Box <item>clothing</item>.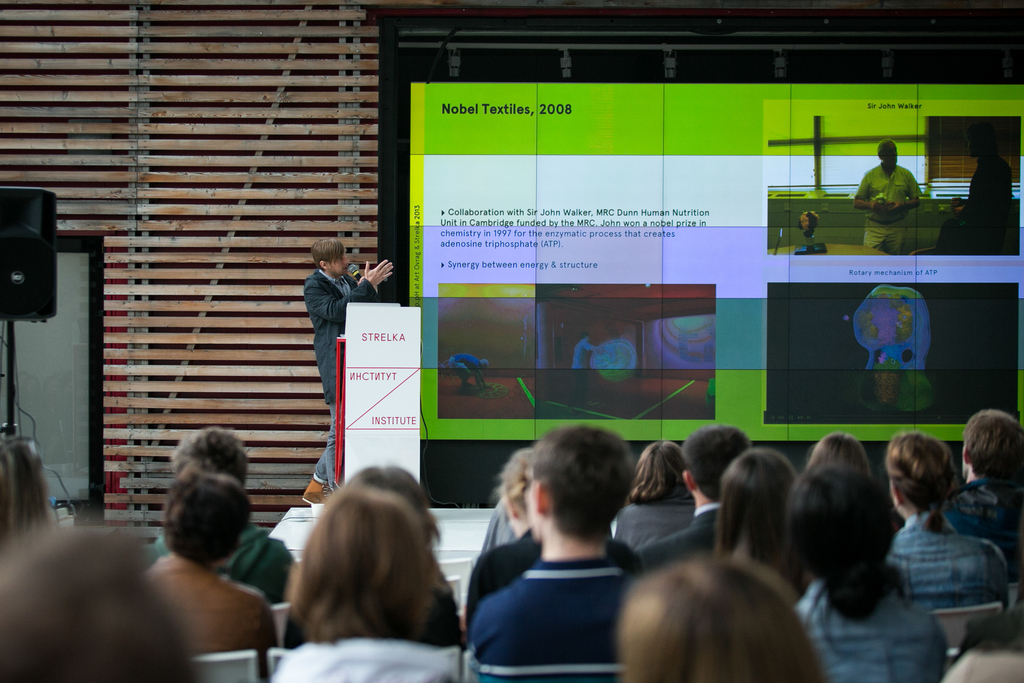
[785, 582, 943, 682].
